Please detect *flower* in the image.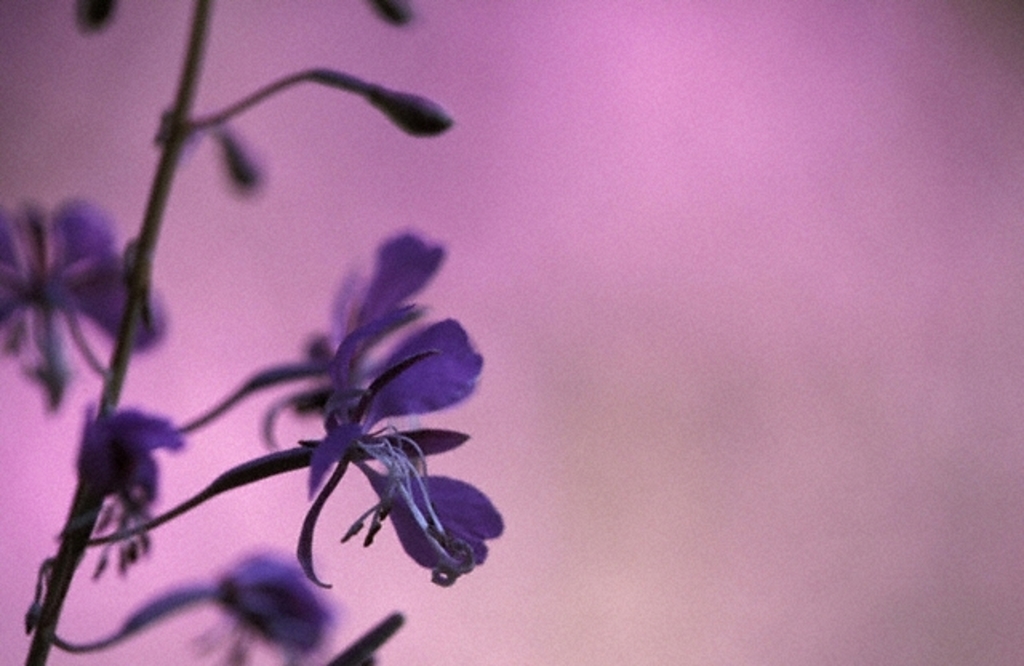
<region>0, 197, 170, 408</region>.
